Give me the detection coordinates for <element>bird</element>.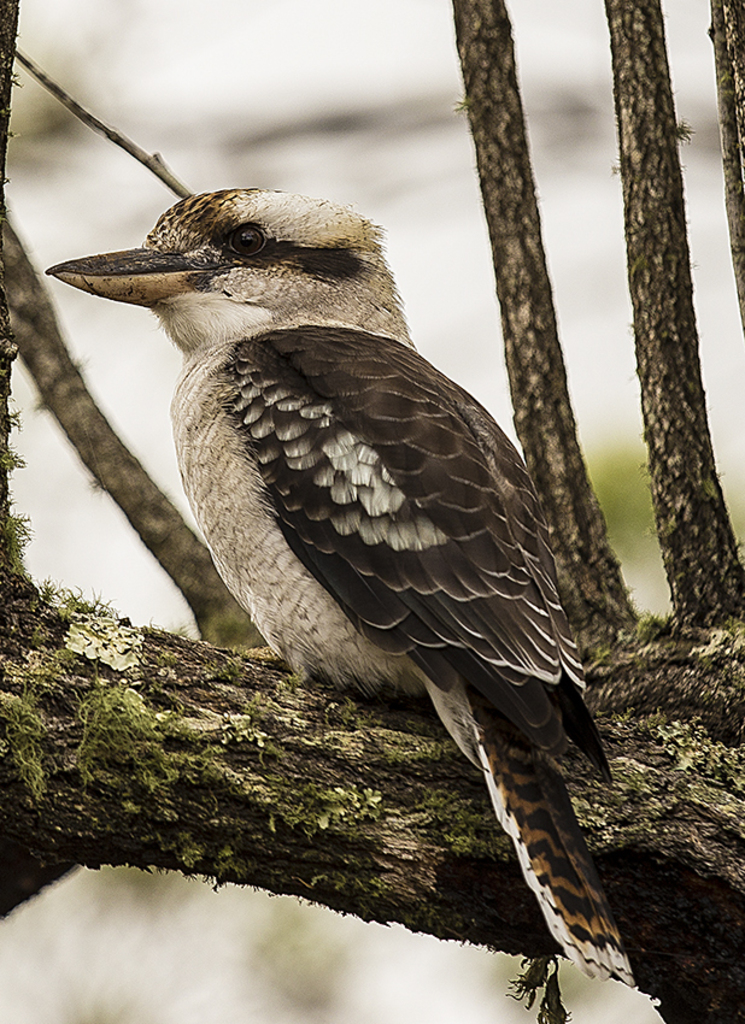
box(31, 218, 562, 913).
